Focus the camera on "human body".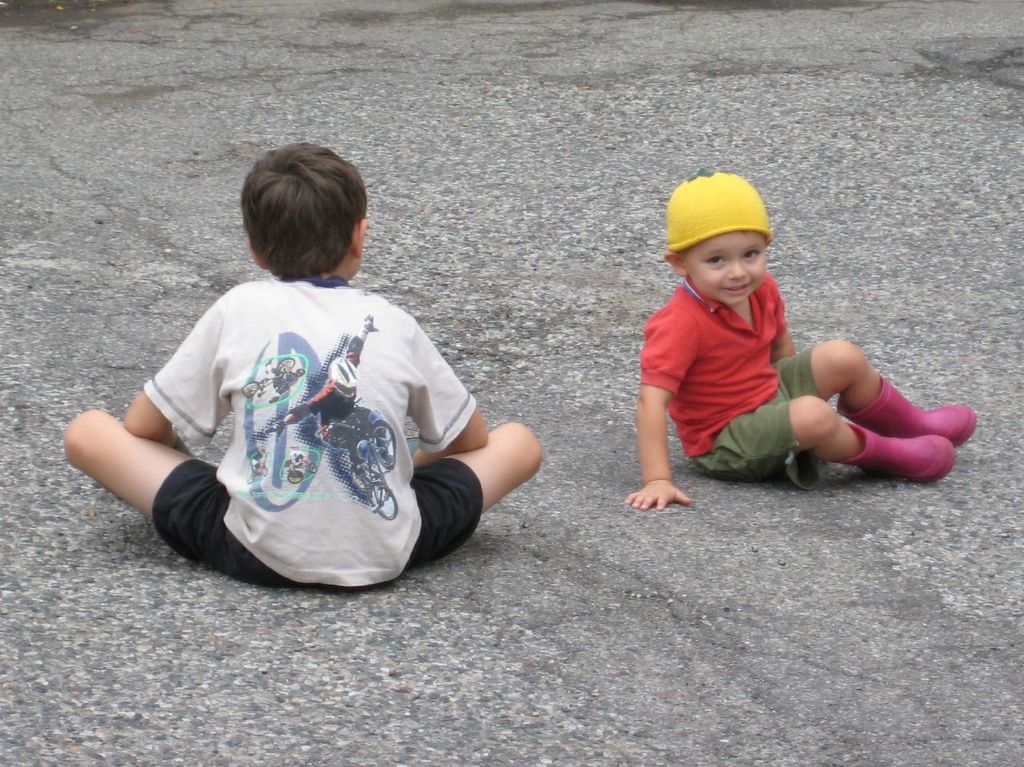
Focus region: 622 273 976 514.
